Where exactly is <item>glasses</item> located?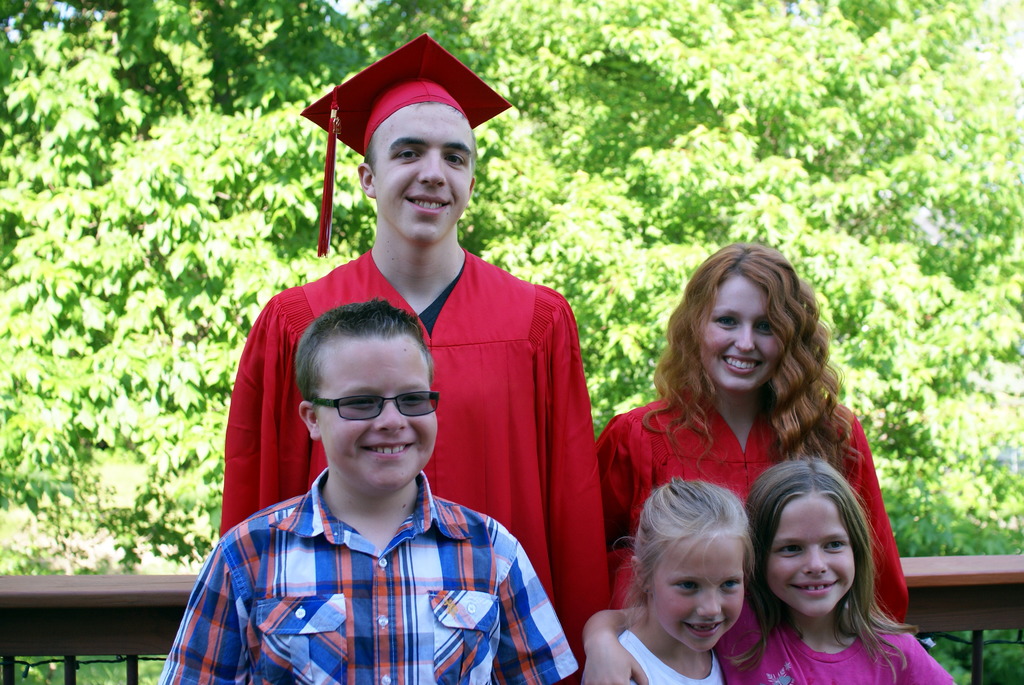
Its bounding box is locate(309, 392, 440, 418).
